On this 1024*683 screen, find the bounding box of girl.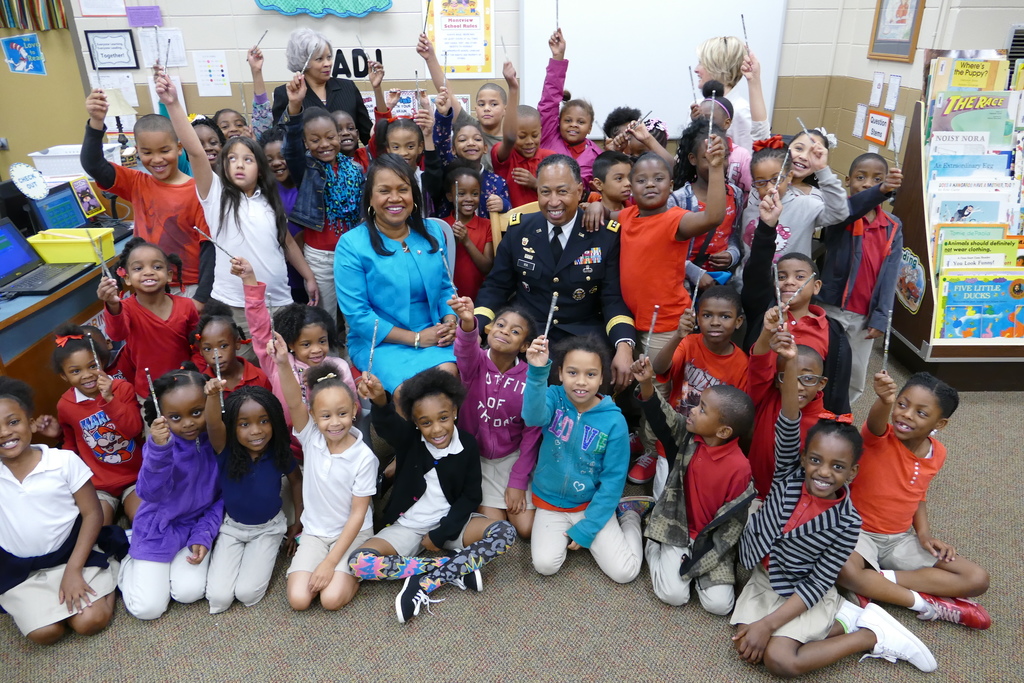
Bounding box: <region>813, 153, 901, 401</region>.
